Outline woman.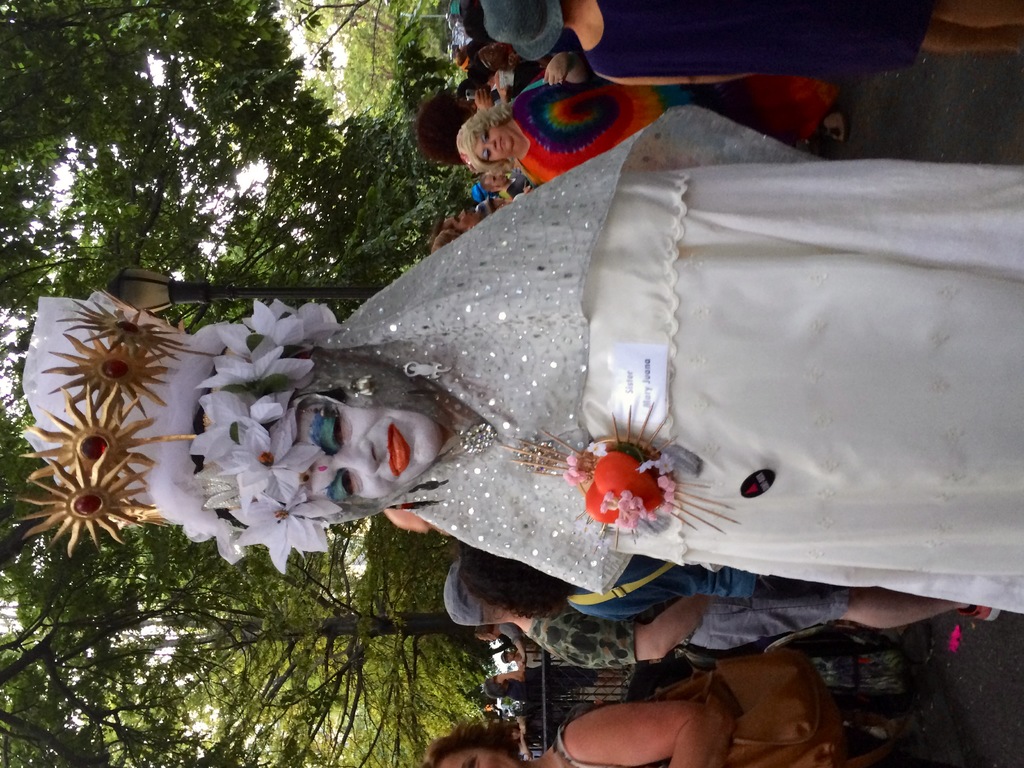
Outline: {"x1": 419, "y1": 692, "x2": 728, "y2": 767}.
